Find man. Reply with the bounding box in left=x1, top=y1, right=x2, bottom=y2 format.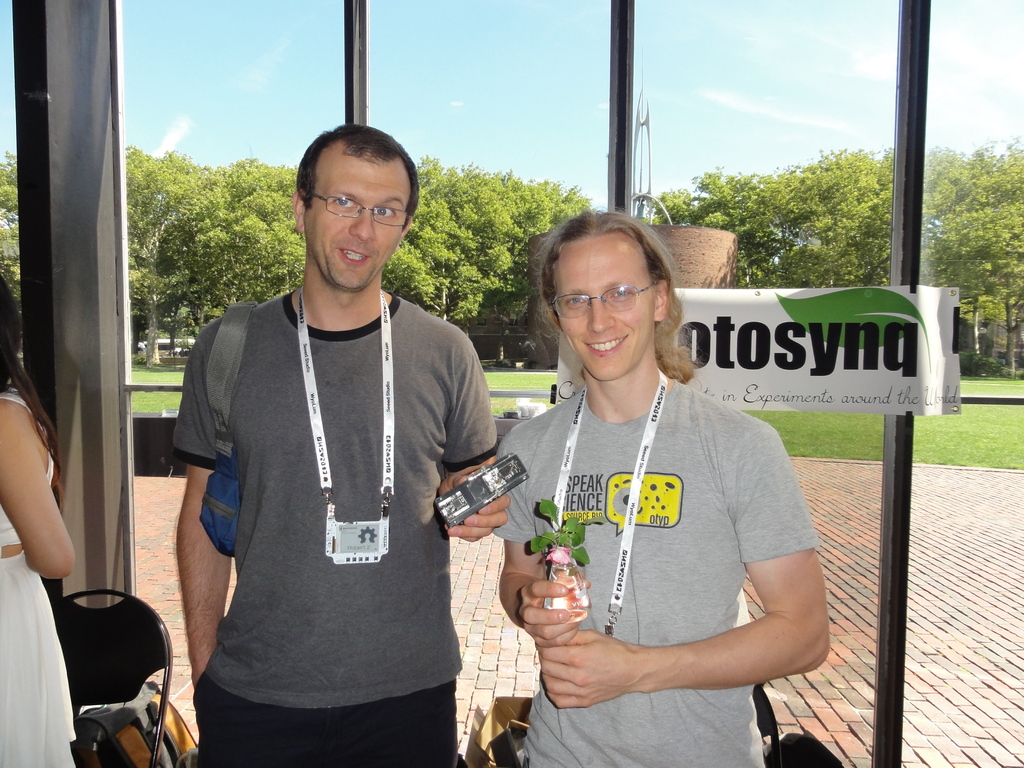
left=499, top=209, right=831, bottom=767.
